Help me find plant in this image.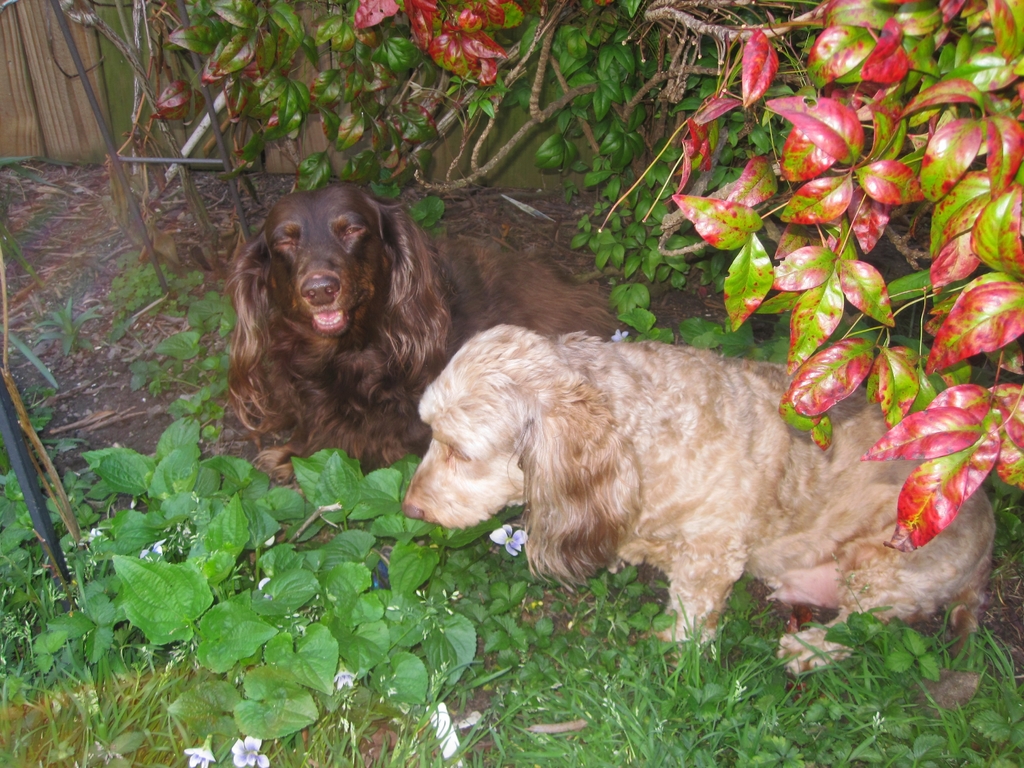
Found it: bbox=(87, 440, 497, 749).
